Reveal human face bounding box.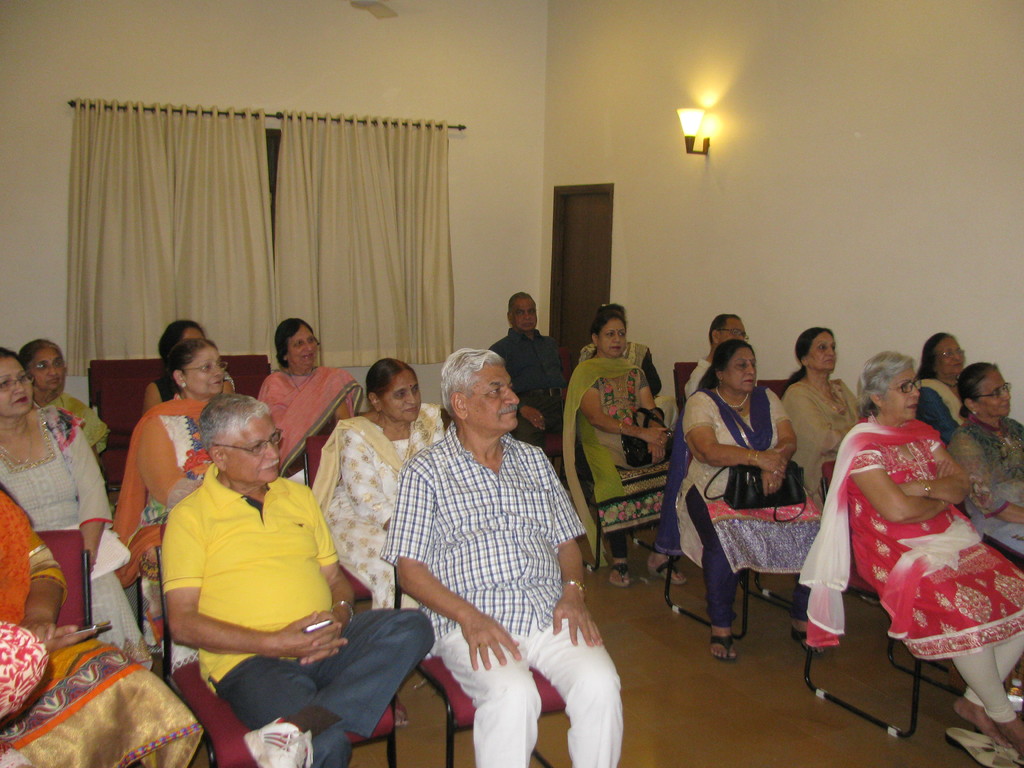
Revealed: (286, 326, 312, 363).
